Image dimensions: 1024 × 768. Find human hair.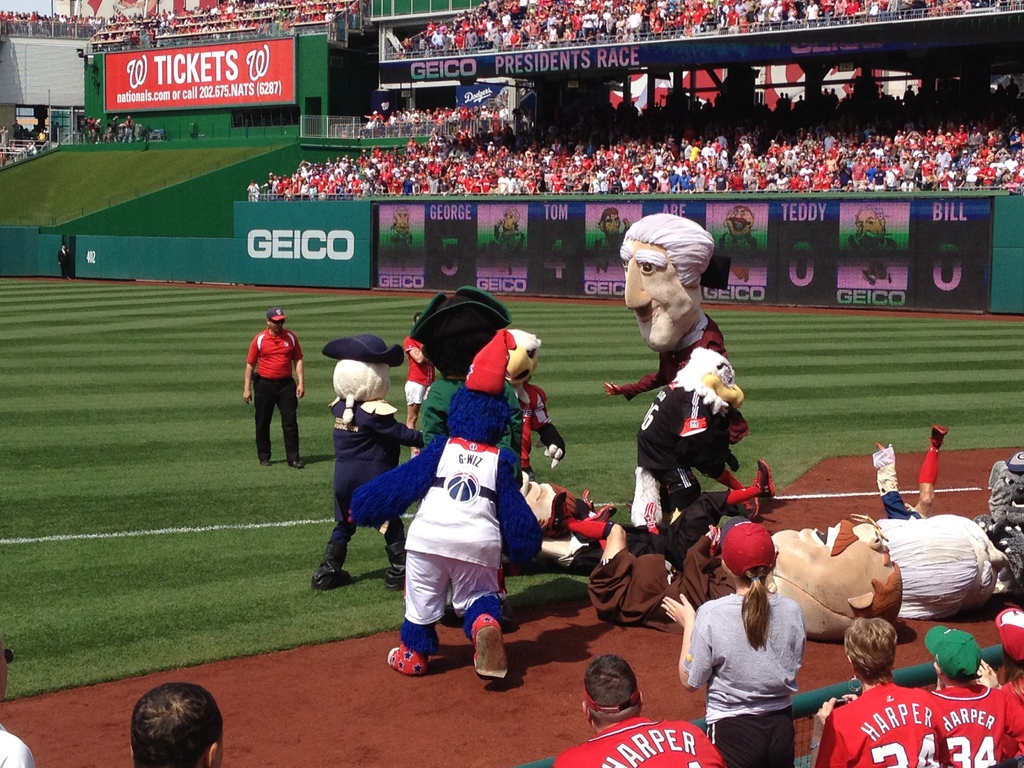
left=735, top=205, right=755, bottom=216.
